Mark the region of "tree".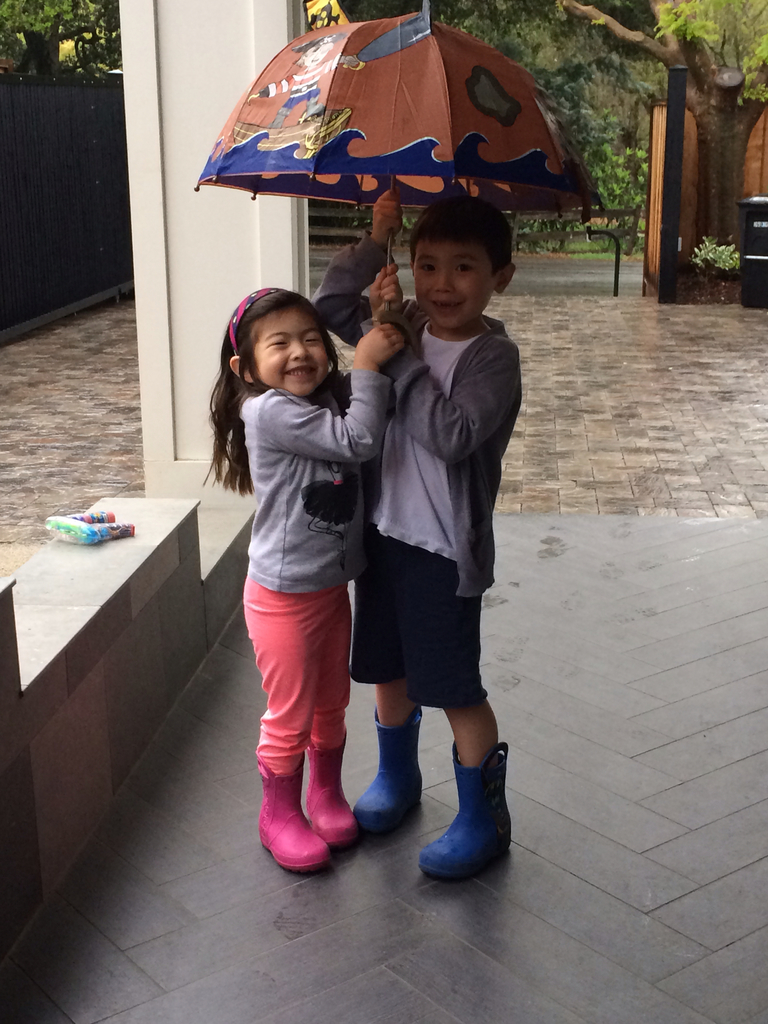
Region: [left=451, top=1, right=632, bottom=220].
